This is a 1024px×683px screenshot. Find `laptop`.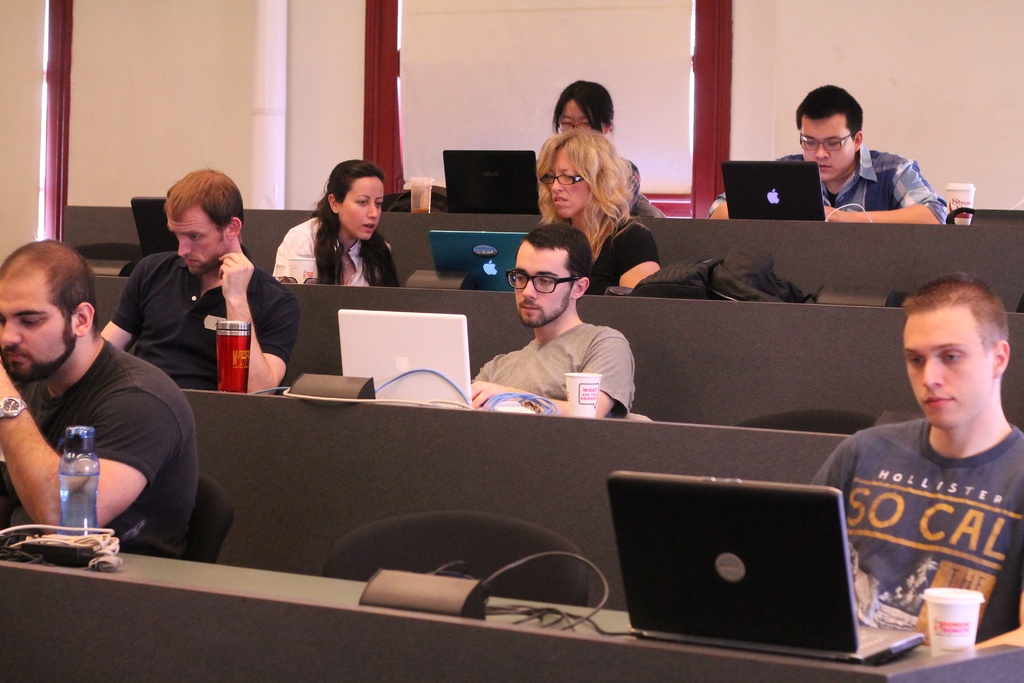
Bounding box: 617,470,876,671.
